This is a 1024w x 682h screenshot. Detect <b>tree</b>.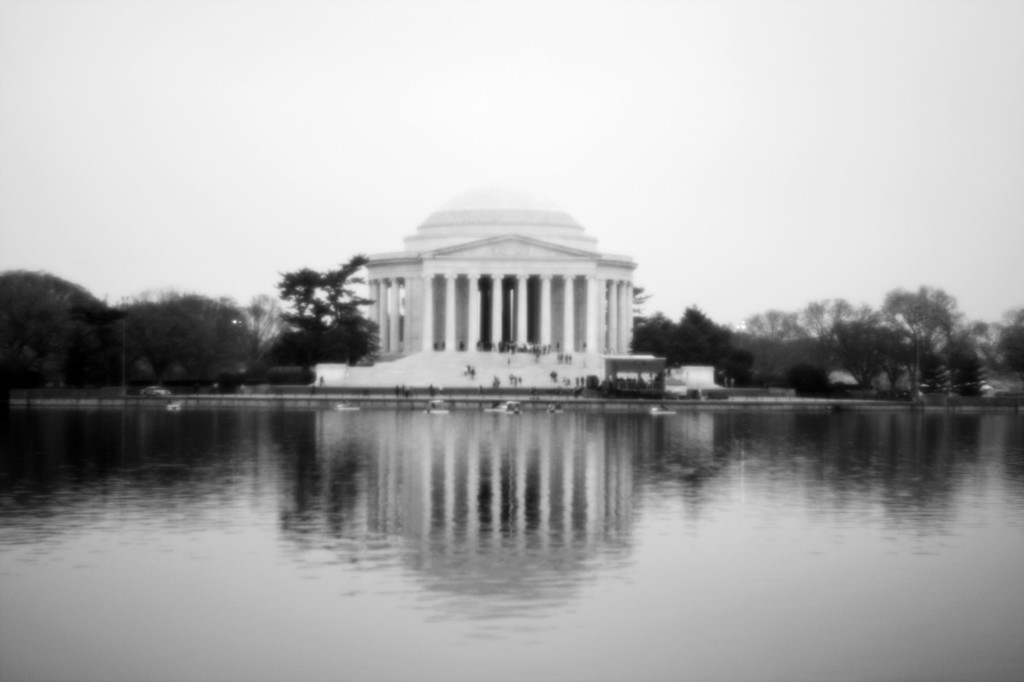
961:306:1015:407.
